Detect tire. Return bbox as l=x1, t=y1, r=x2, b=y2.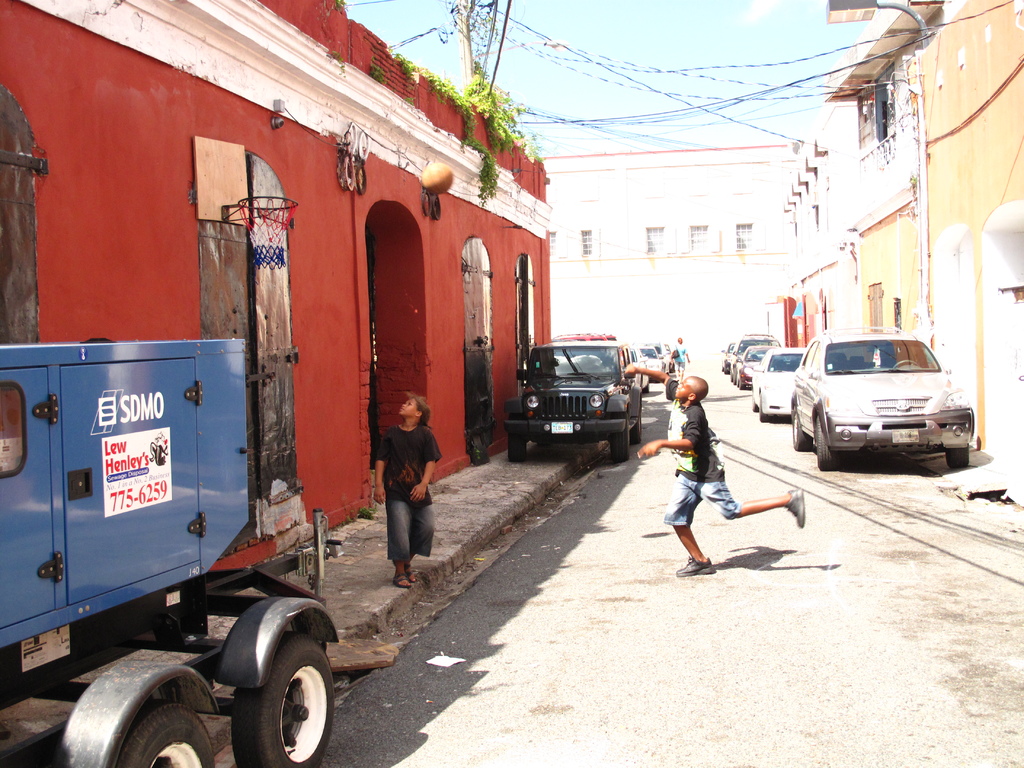
l=816, t=419, r=838, b=469.
